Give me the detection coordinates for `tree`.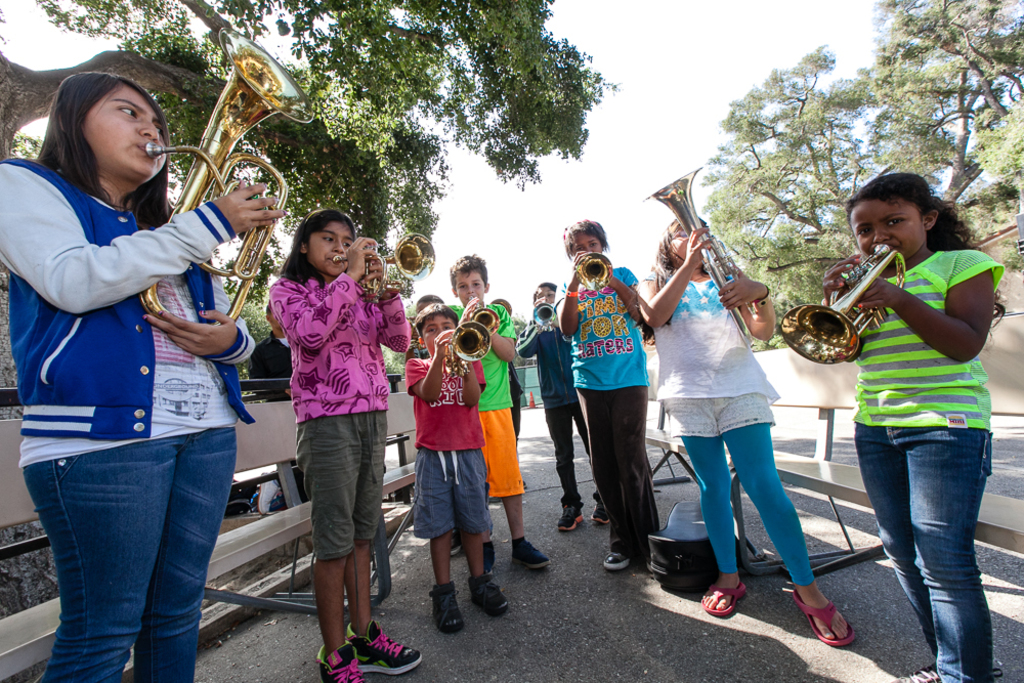
left=690, top=0, right=1023, bottom=353.
